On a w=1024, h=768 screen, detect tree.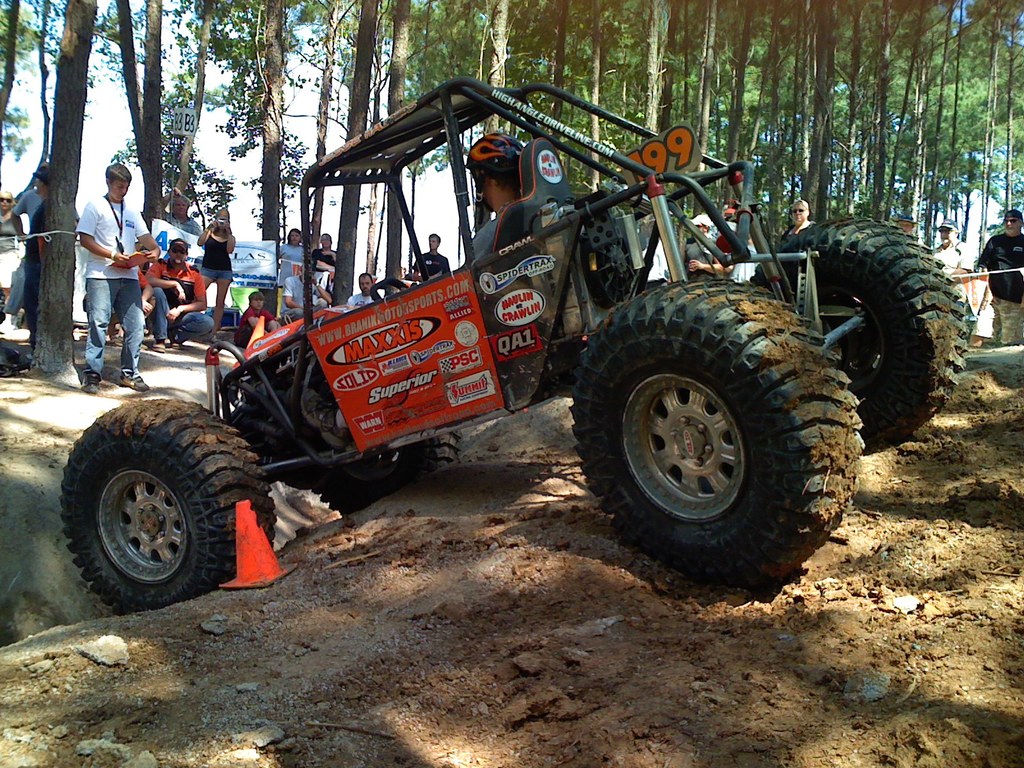
locate(28, 0, 98, 390).
